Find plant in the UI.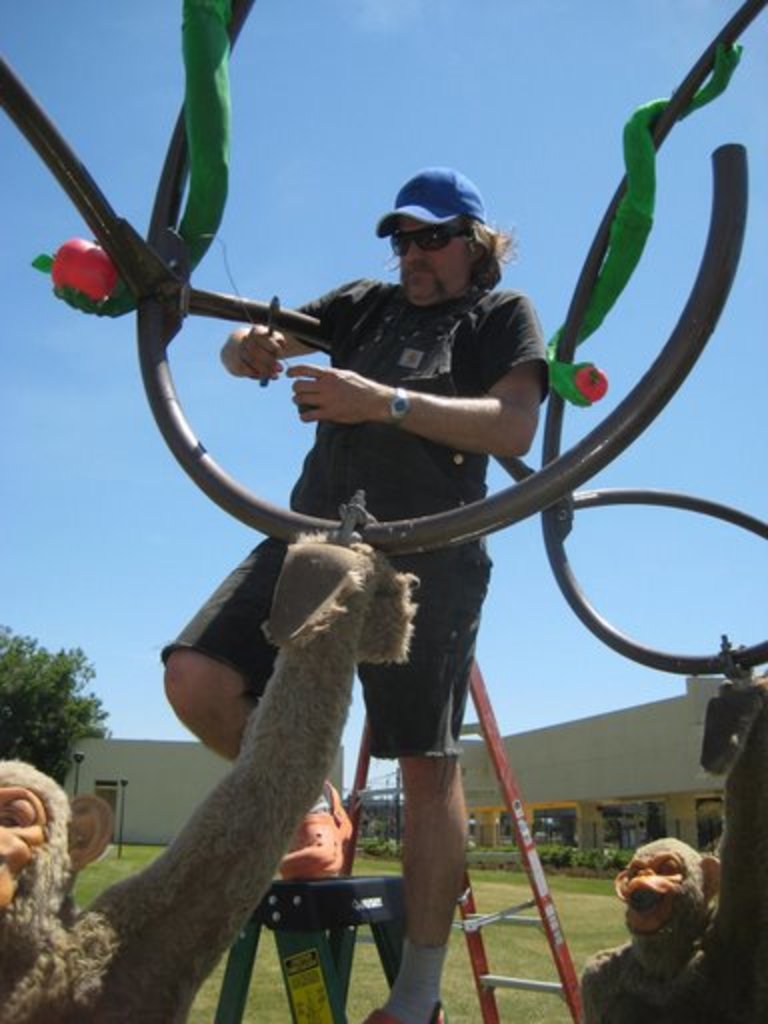
UI element at detection(60, 844, 164, 914).
